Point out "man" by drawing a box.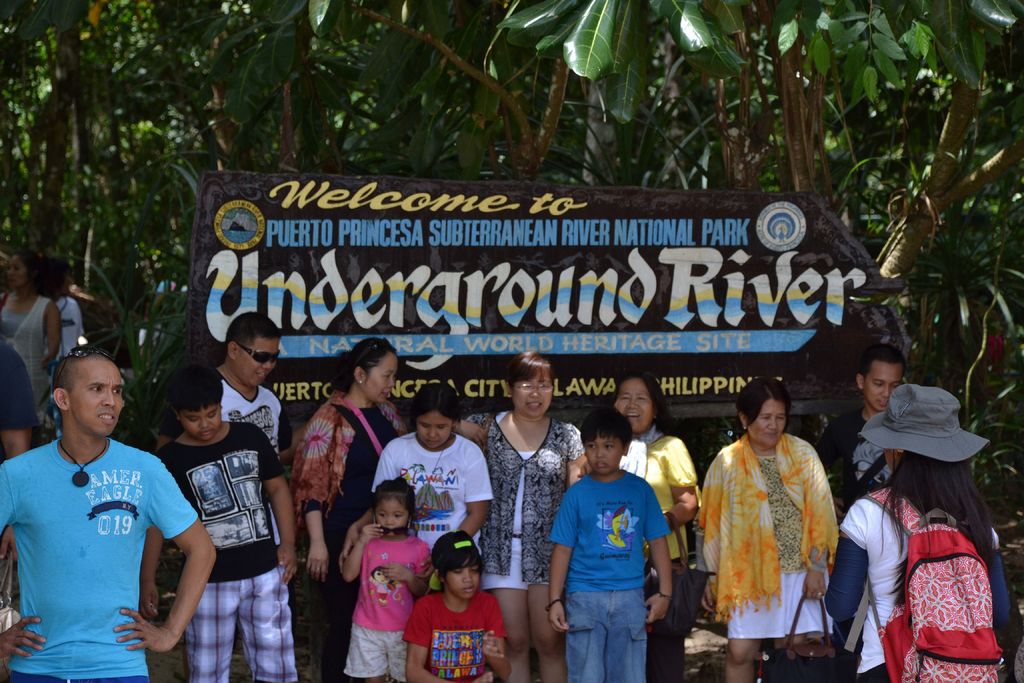
(4, 336, 192, 679).
